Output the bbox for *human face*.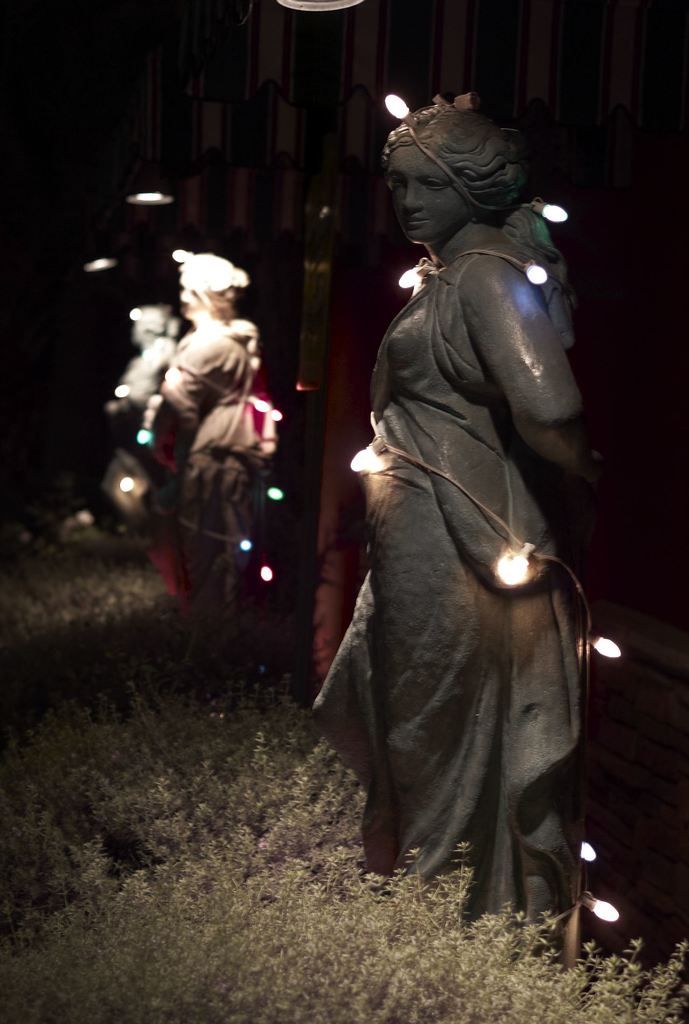
[385,141,476,244].
